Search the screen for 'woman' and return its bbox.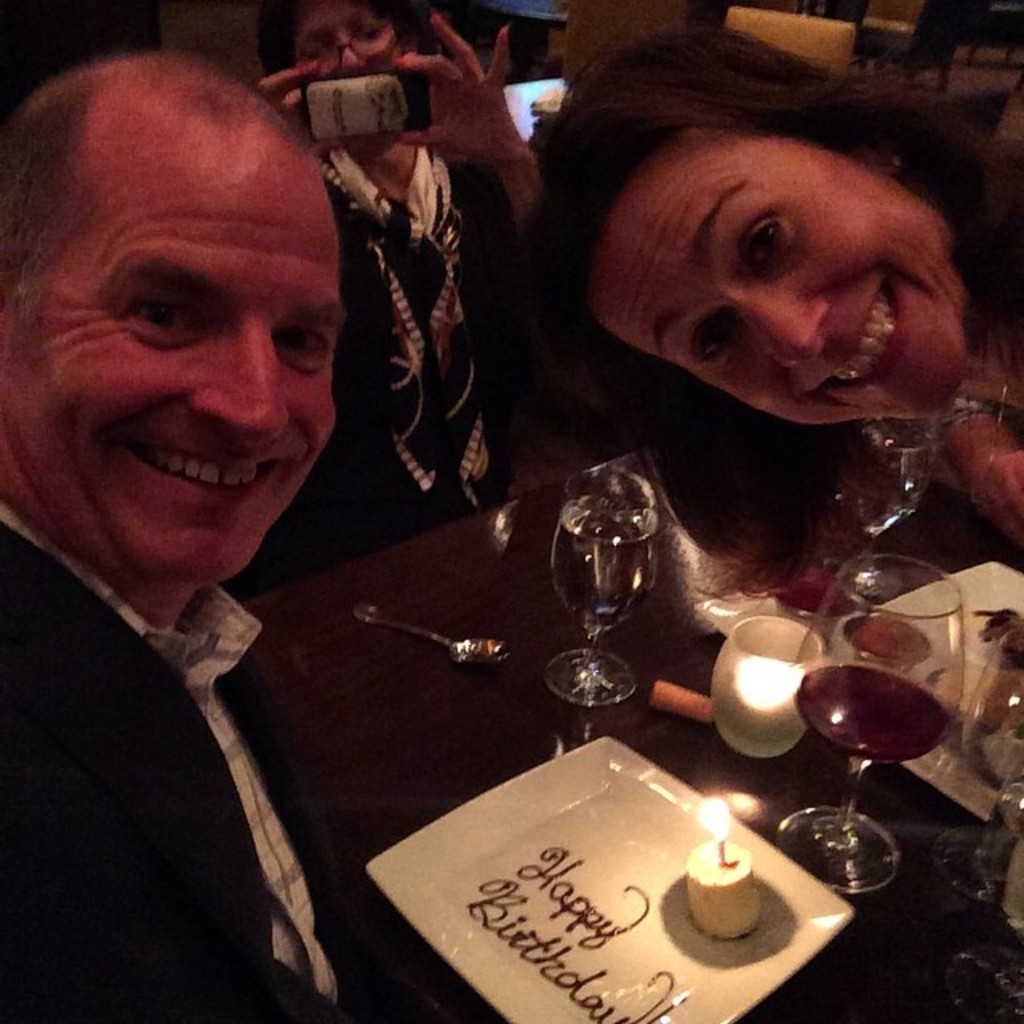
Found: left=262, top=0, right=549, bottom=568.
